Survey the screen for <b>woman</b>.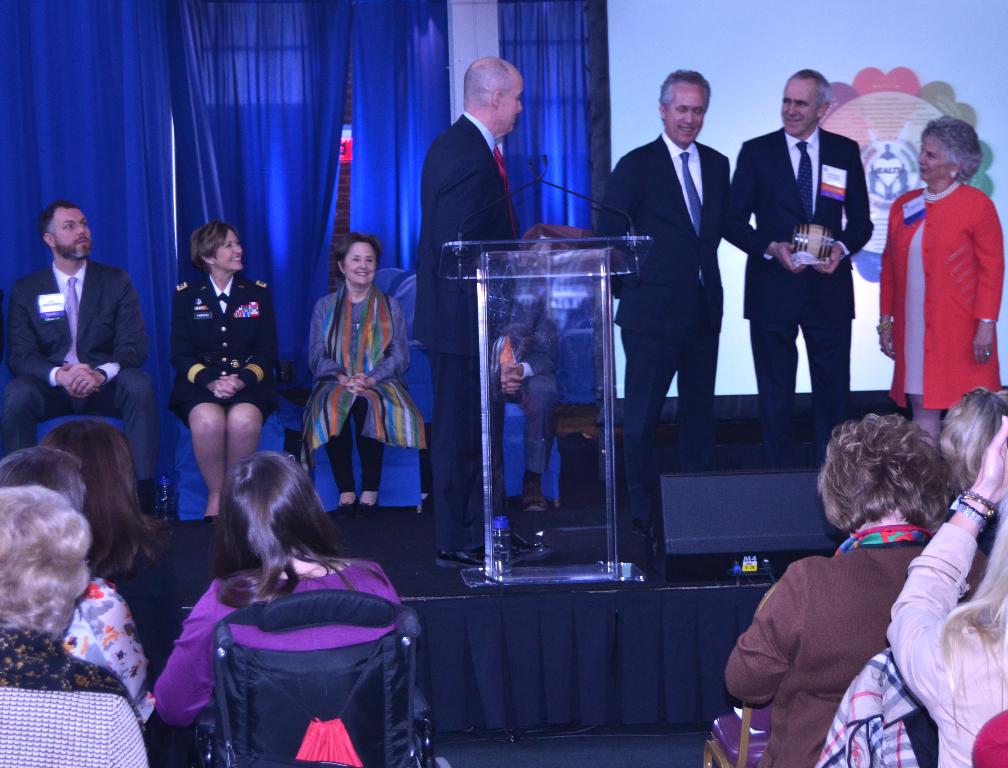
Survey found: <box>305,240,421,518</box>.
